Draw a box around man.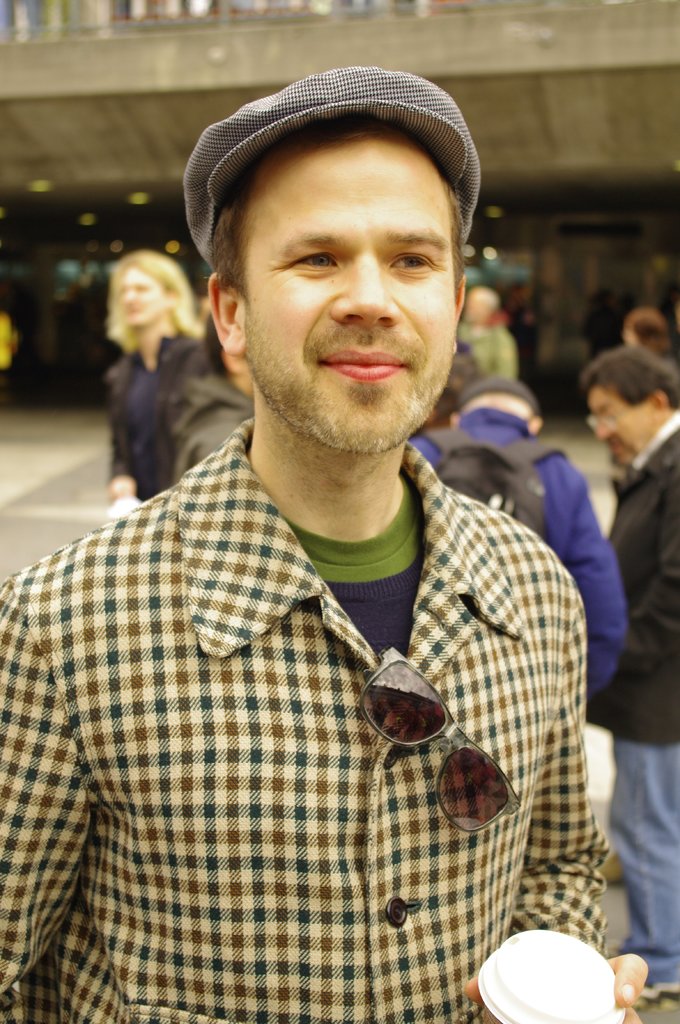
[x1=586, y1=332, x2=679, y2=992].
